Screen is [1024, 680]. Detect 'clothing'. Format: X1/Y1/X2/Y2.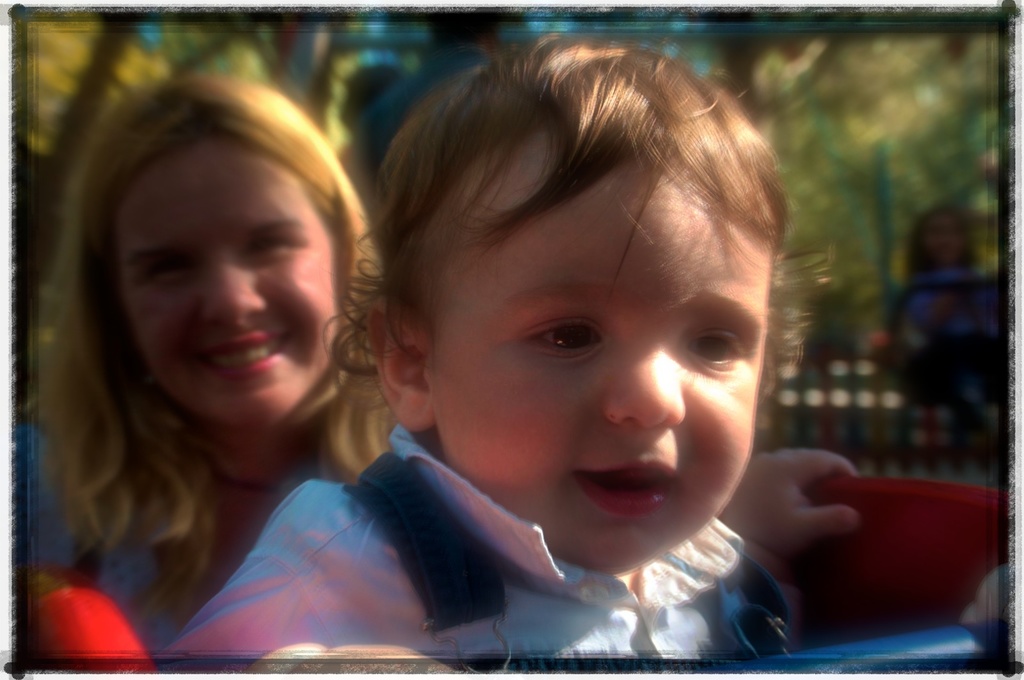
208/134/908/679.
